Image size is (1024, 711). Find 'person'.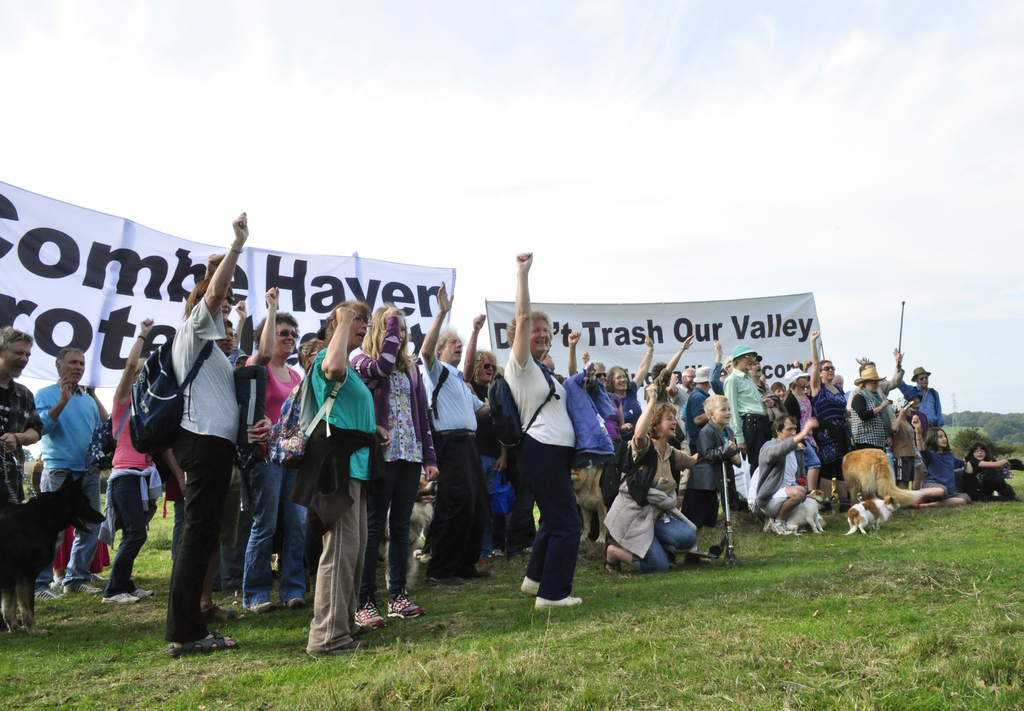
915/367/959/426.
